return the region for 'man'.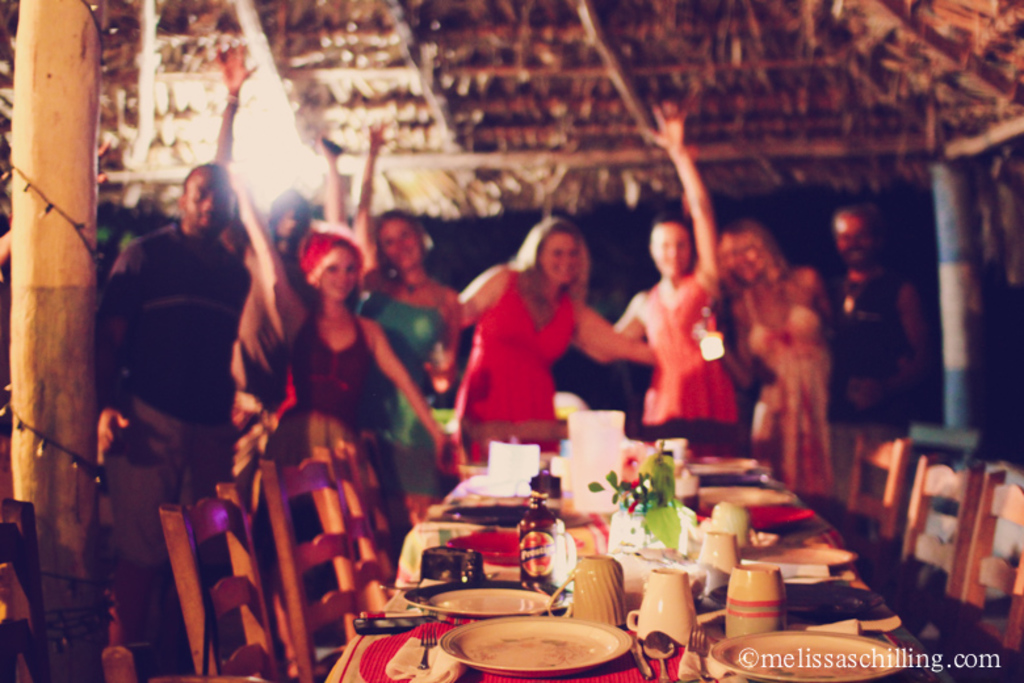
pyautogui.locateOnScreen(207, 37, 312, 423).
